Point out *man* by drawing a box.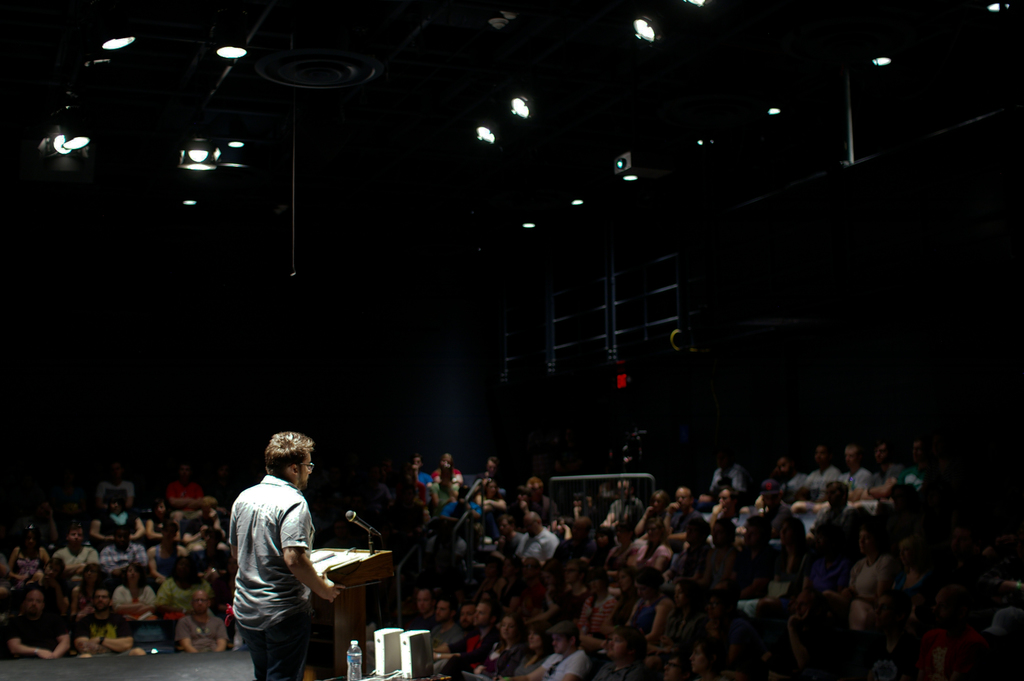
515 516 558 560.
